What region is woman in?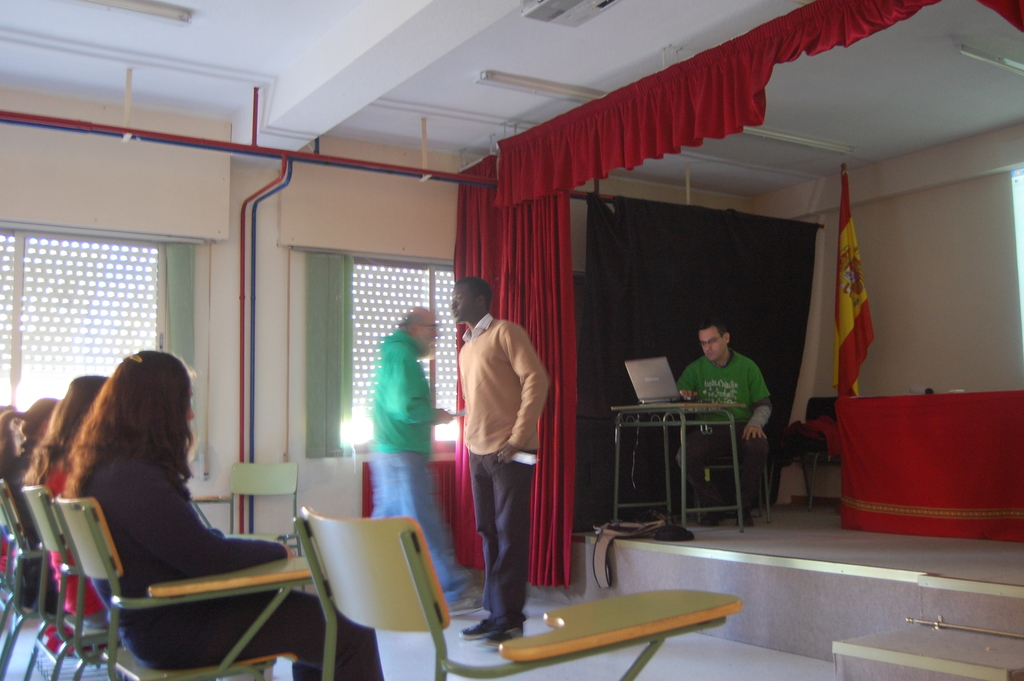
(x1=54, y1=337, x2=291, y2=664).
